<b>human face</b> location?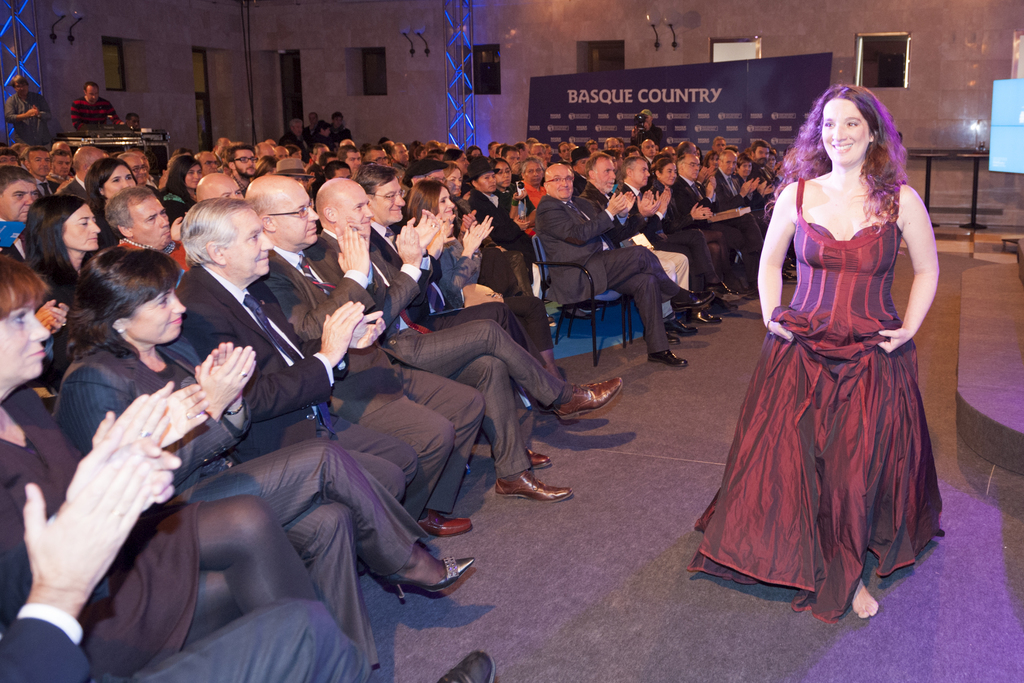
{"left": 0, "top": 154, "right": 19, "bottom": 167}
